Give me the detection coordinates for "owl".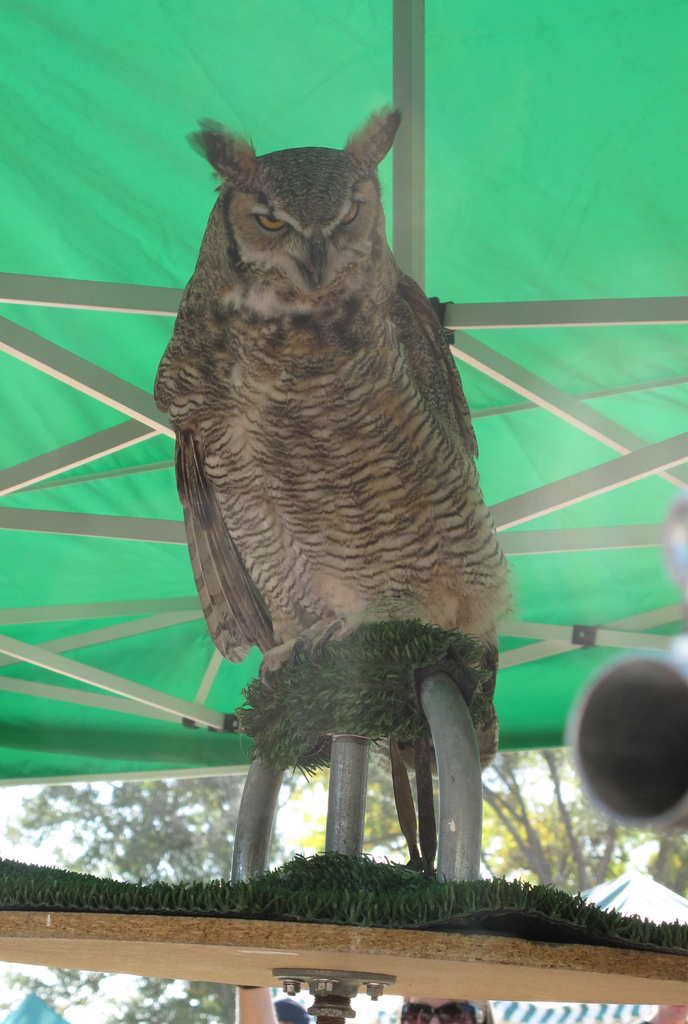
[153,101,519,675].
